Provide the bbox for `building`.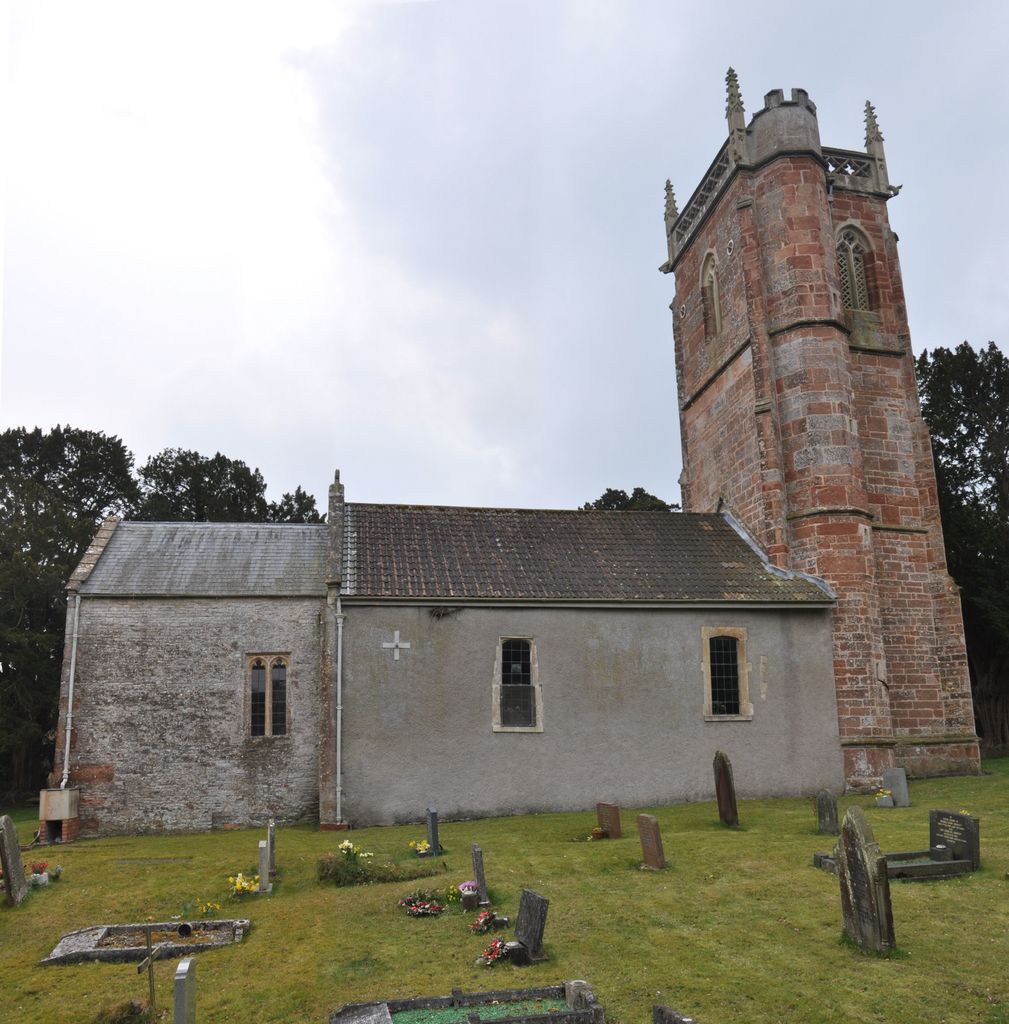
{"x1": 90, "y1": 482, "x2": 856, "y2": 850}.
